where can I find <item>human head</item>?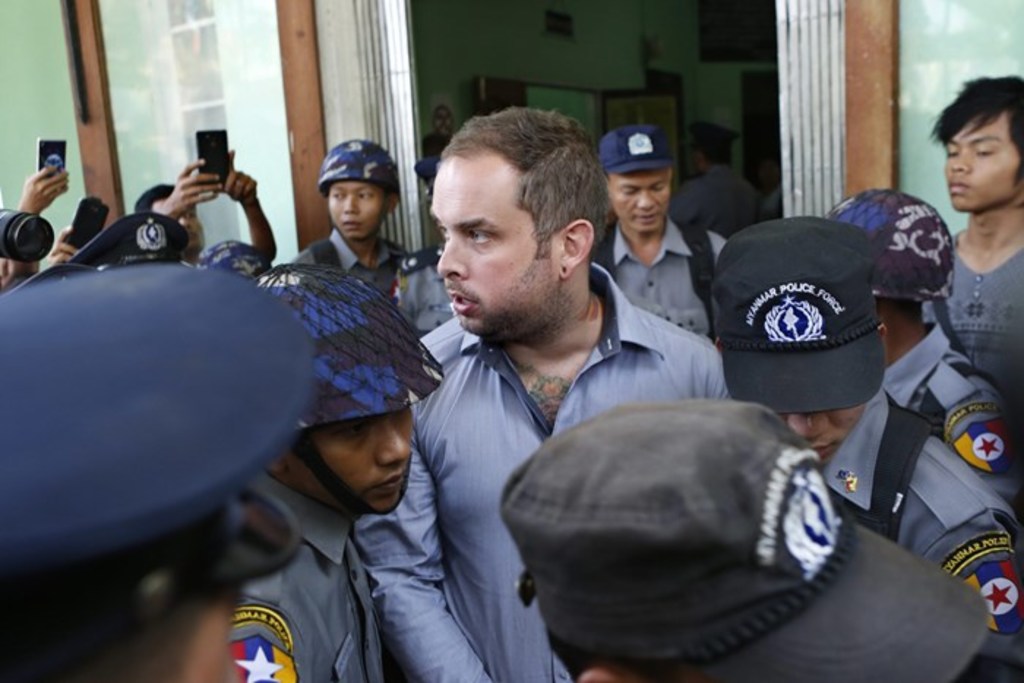
You can find it at [x1=824, y1=190, x2=944, y2=322].
